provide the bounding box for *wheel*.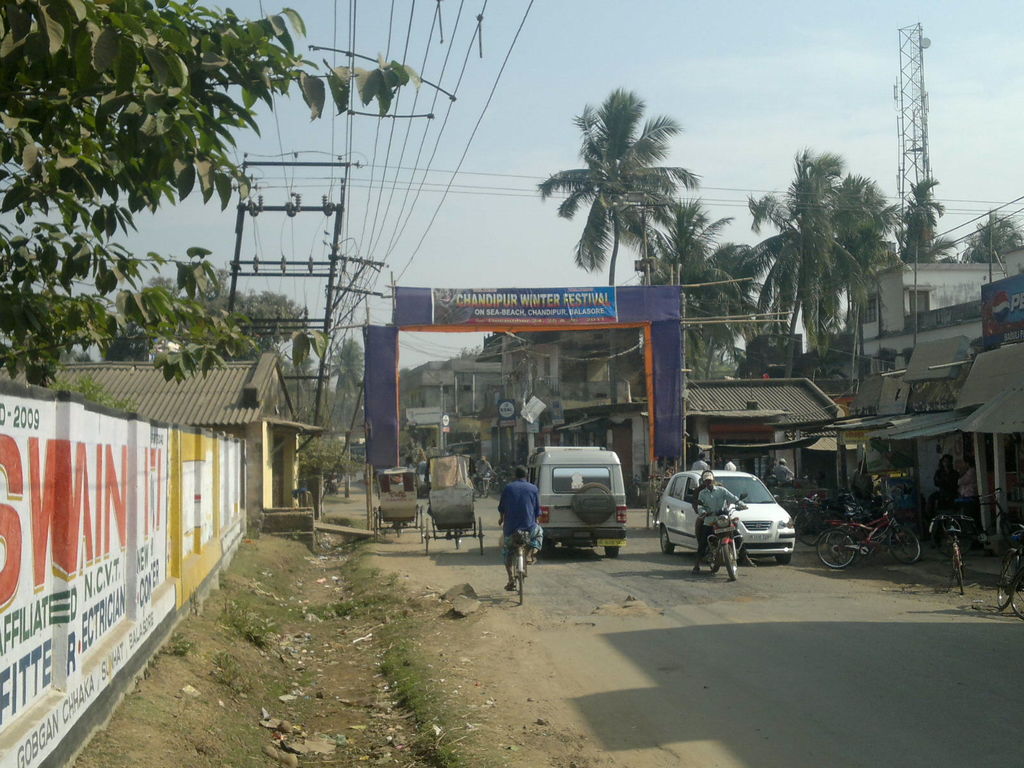
[x1=609, y1=544, x2=618, y2=552].
